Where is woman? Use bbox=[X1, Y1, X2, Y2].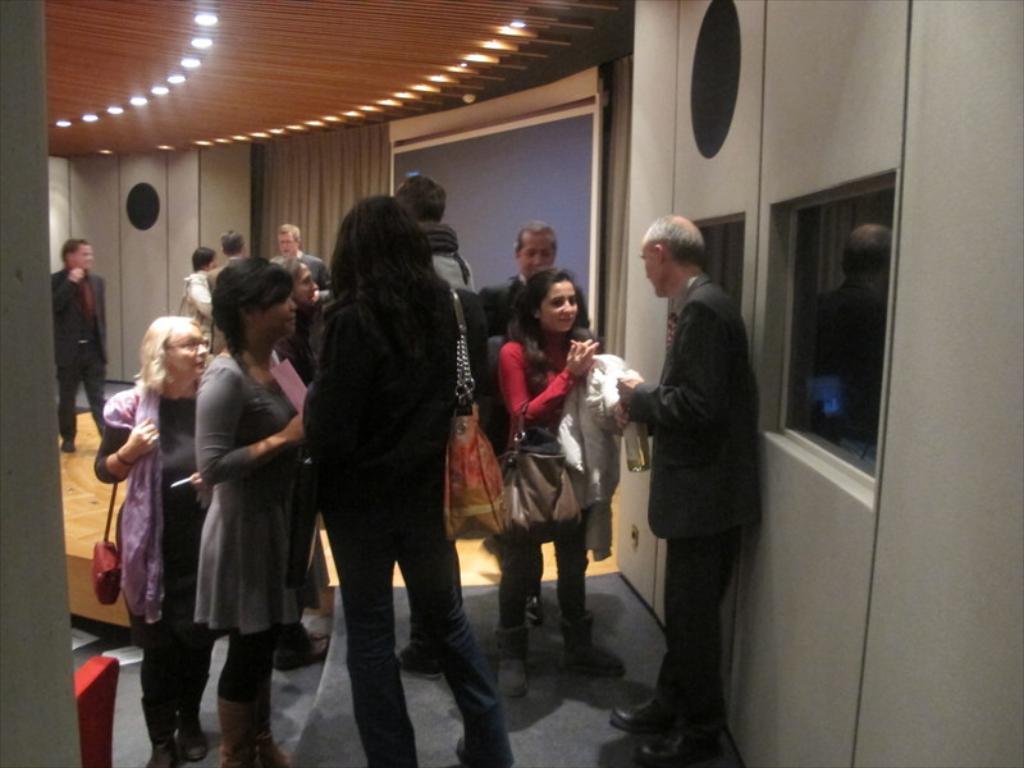
bbox=[184, 250, 221, 358].
